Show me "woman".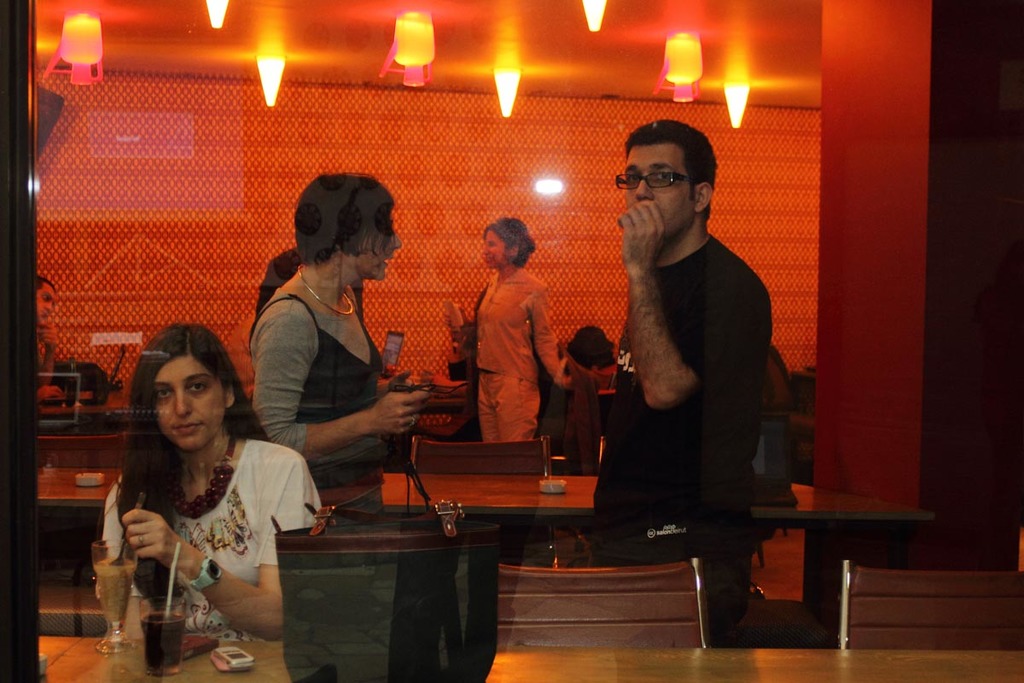
"woman" is here: select_region(446, 217, 573, 439).
